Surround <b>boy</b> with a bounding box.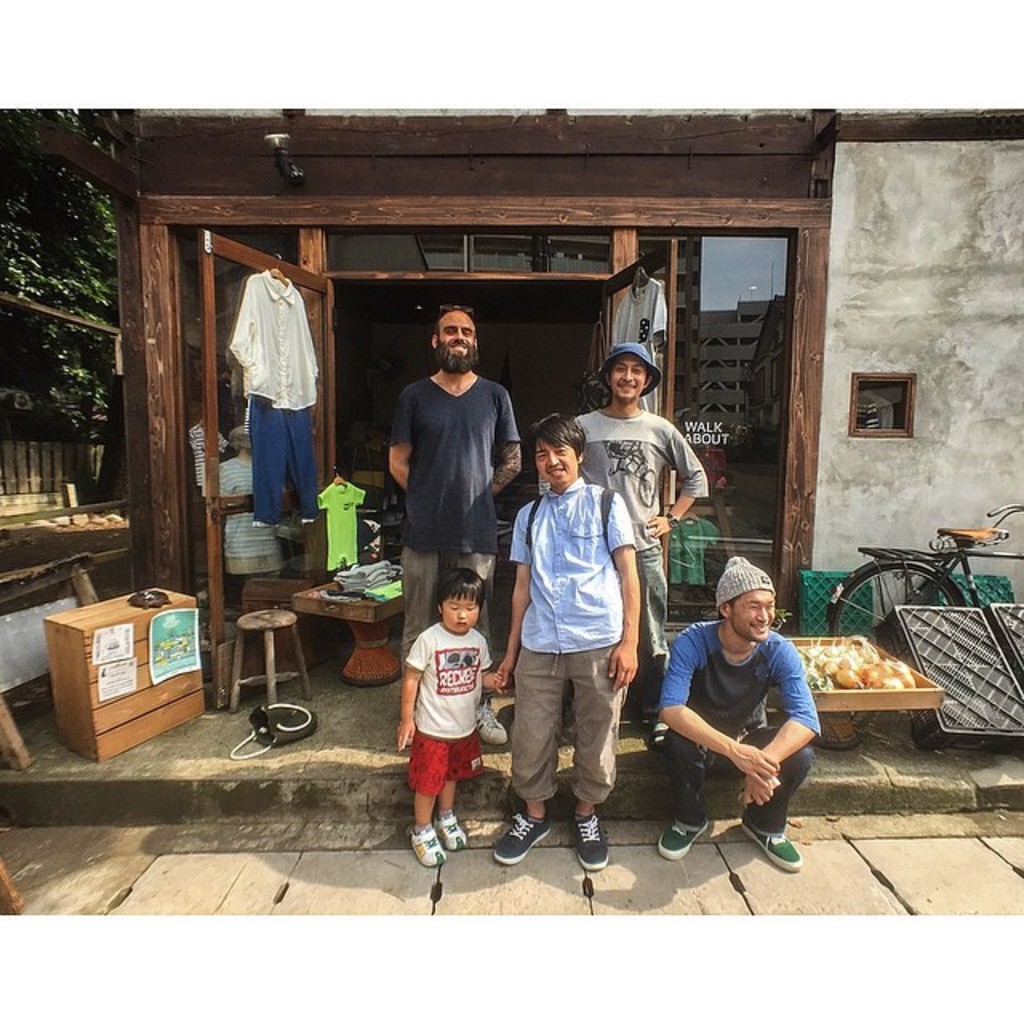
[left=394, top=566, right=523, bottom=874].
